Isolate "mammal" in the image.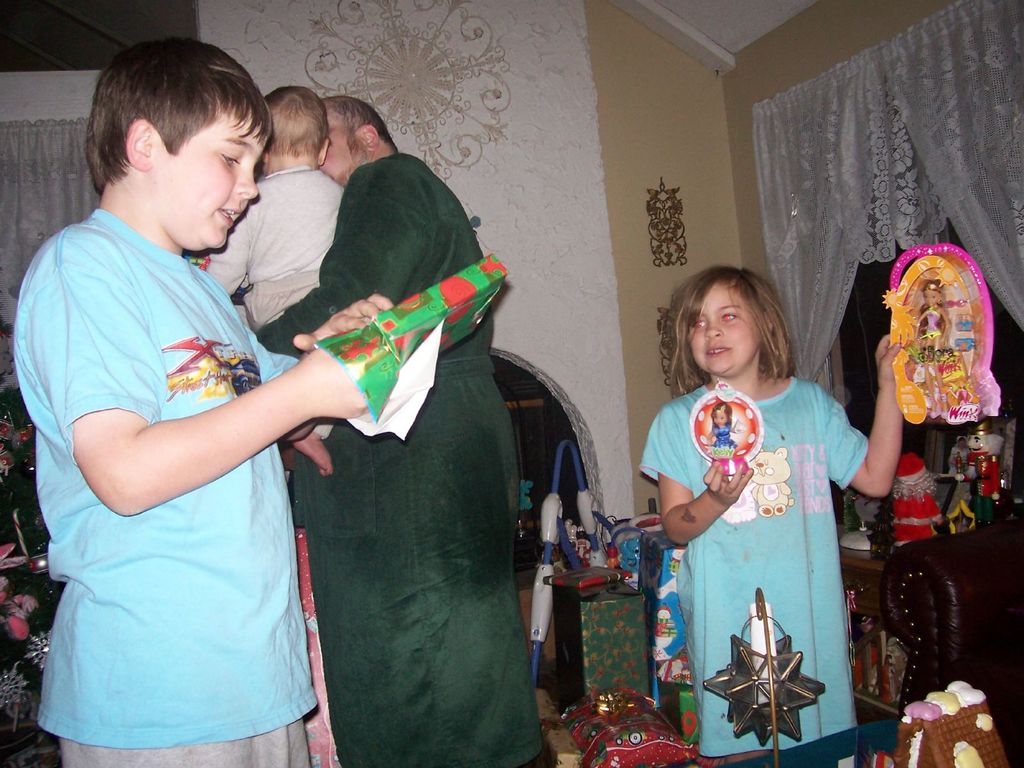
Isolated region: rect(15, 37, 393, 767).
